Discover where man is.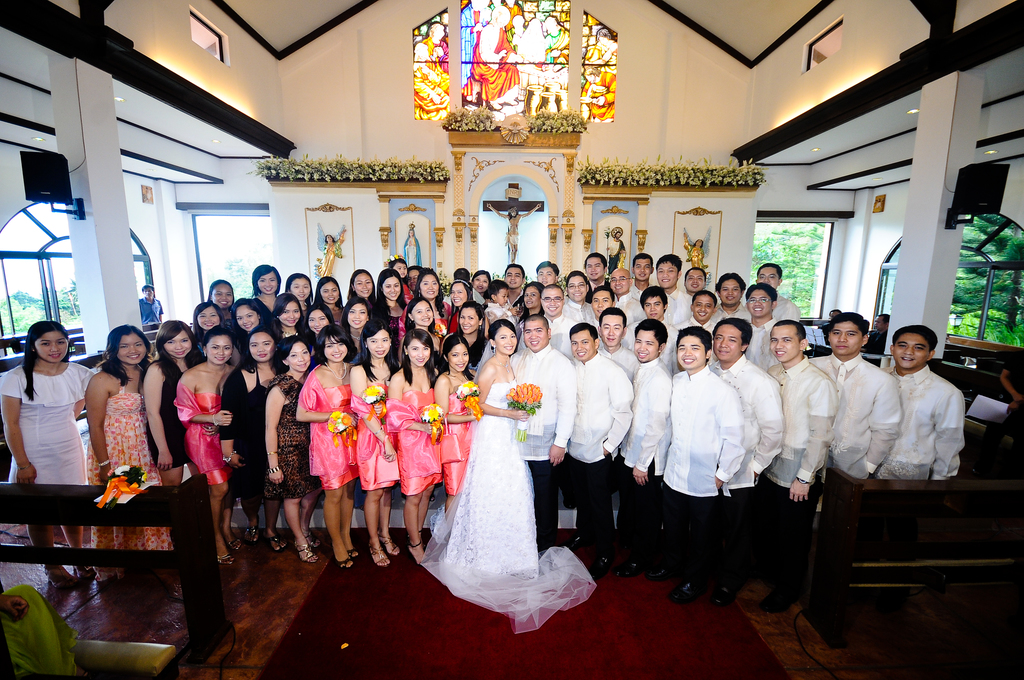
Discovered at l=614, t=313, r=669, b=571.
